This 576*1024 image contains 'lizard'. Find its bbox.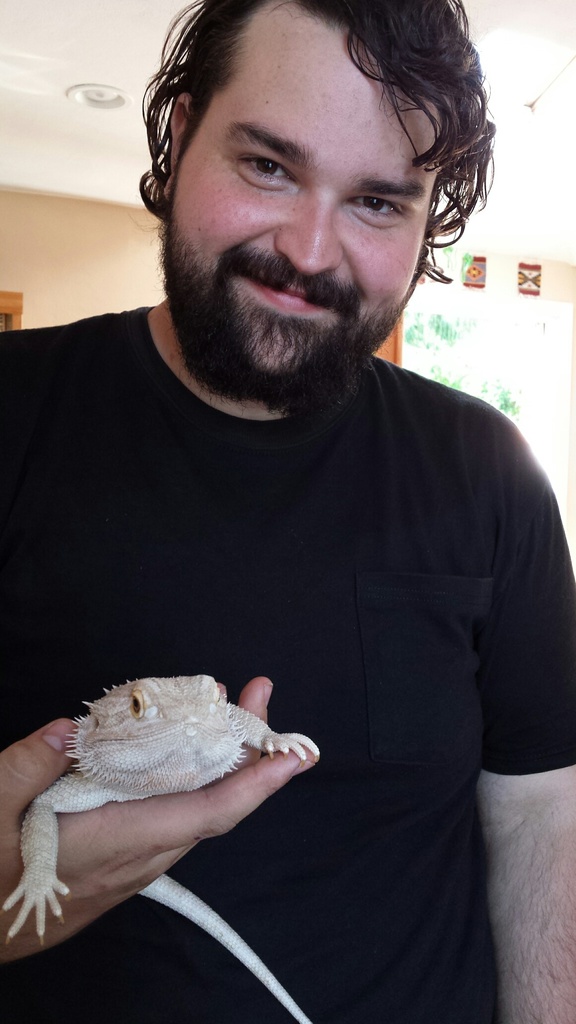
region(2, 681, 312, 1023).
